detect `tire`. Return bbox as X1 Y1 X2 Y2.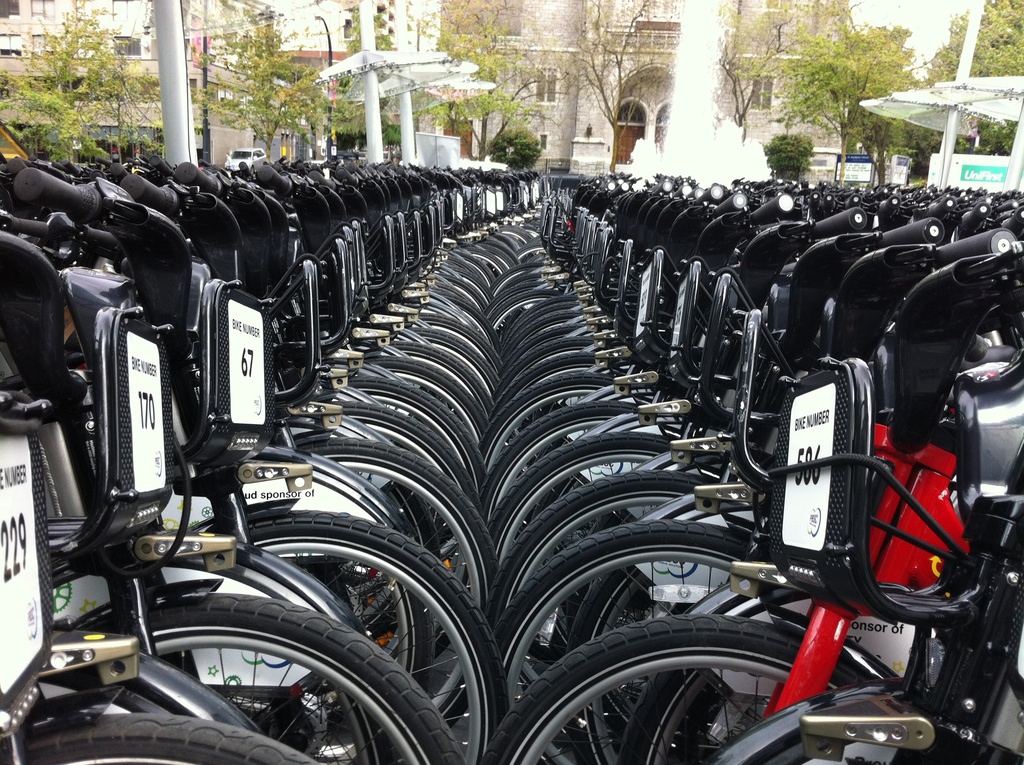
147 519 515 764.
